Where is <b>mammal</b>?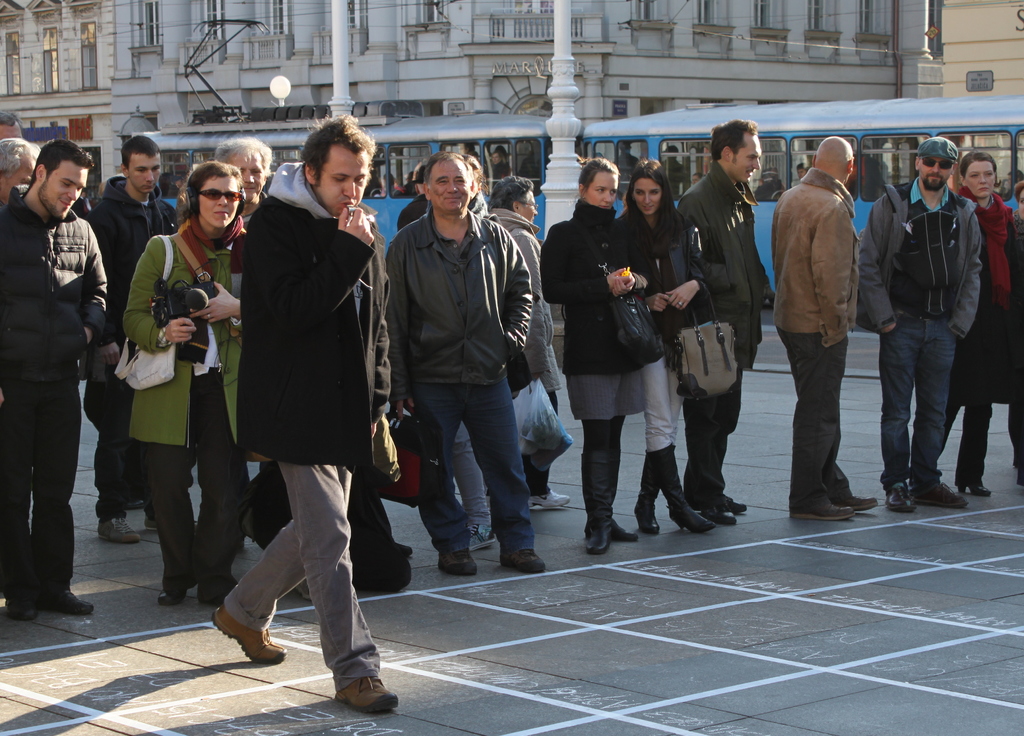
bbox=[771, 133, 876, 519].
